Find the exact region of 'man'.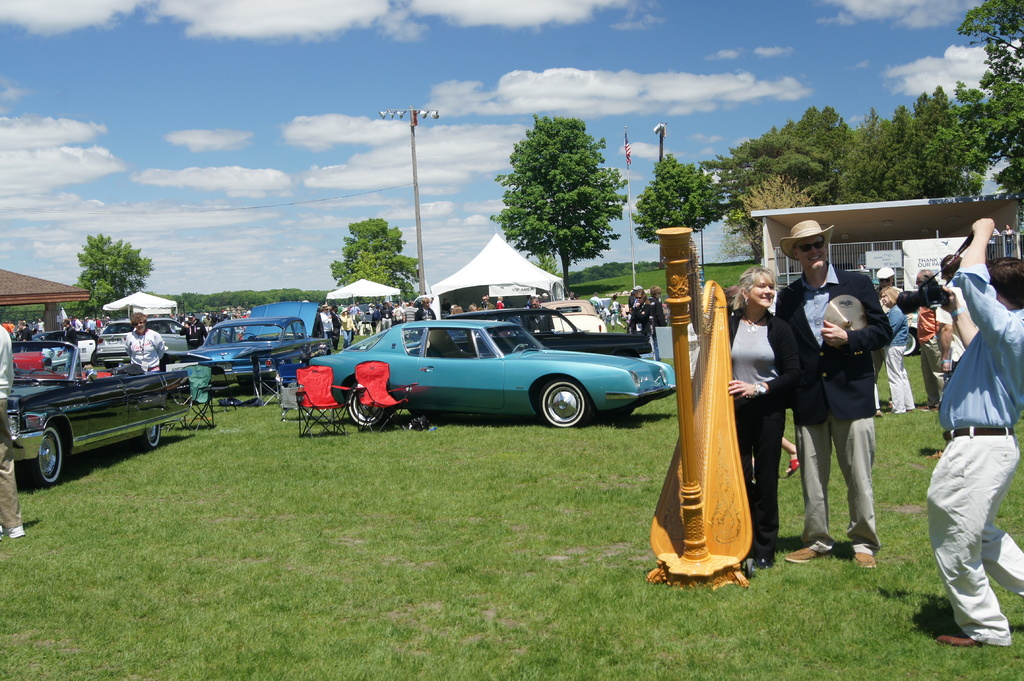
Exact region: box(371, 310, 382, 332).
